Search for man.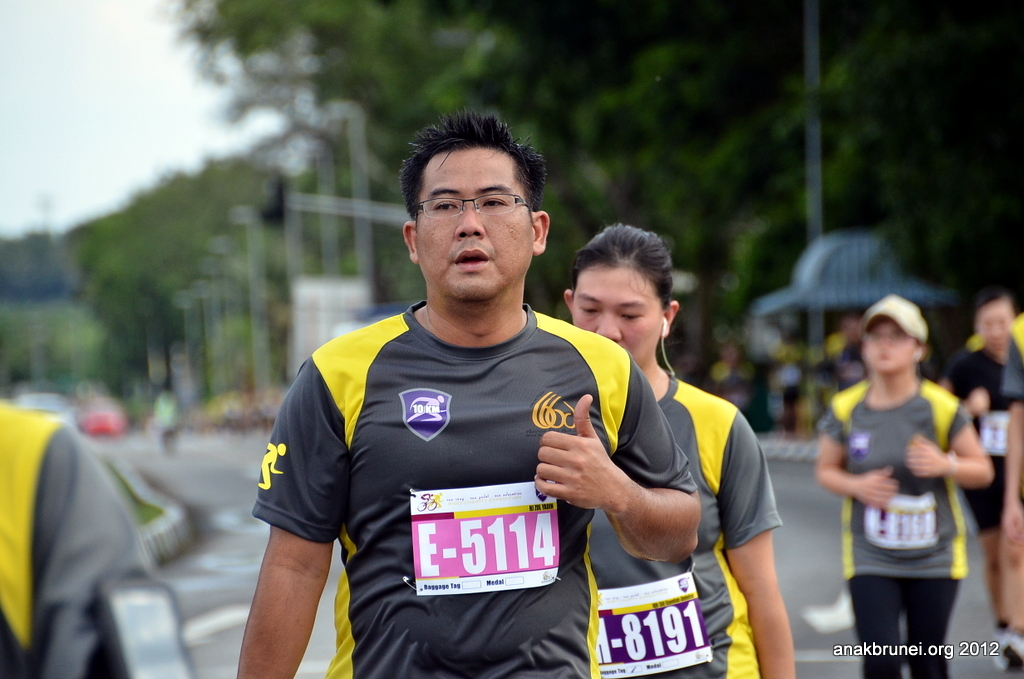
Found at 264, 109, 674, 676.
